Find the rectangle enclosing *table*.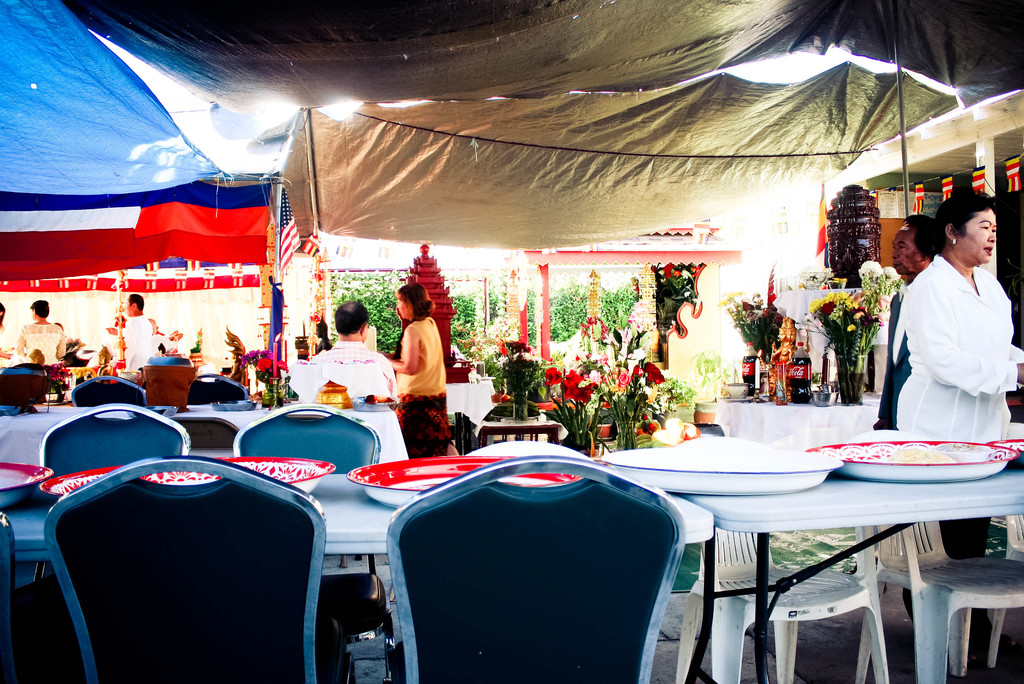
[x1=714, y1=387, x2=884, y2=444].
